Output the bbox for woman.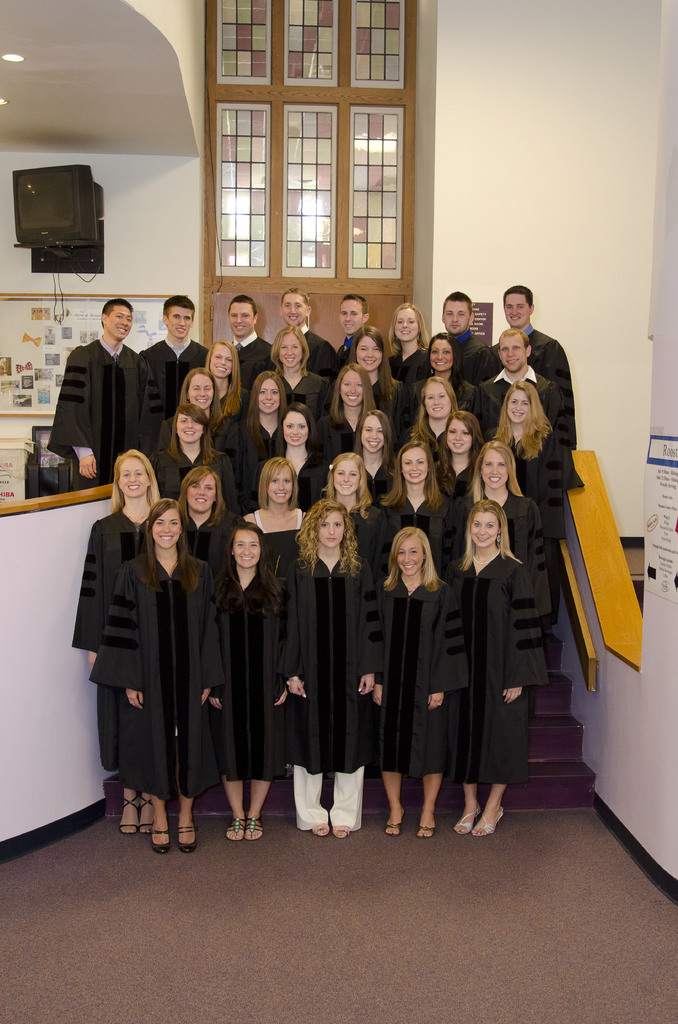
(223, 369, 293, 509).
